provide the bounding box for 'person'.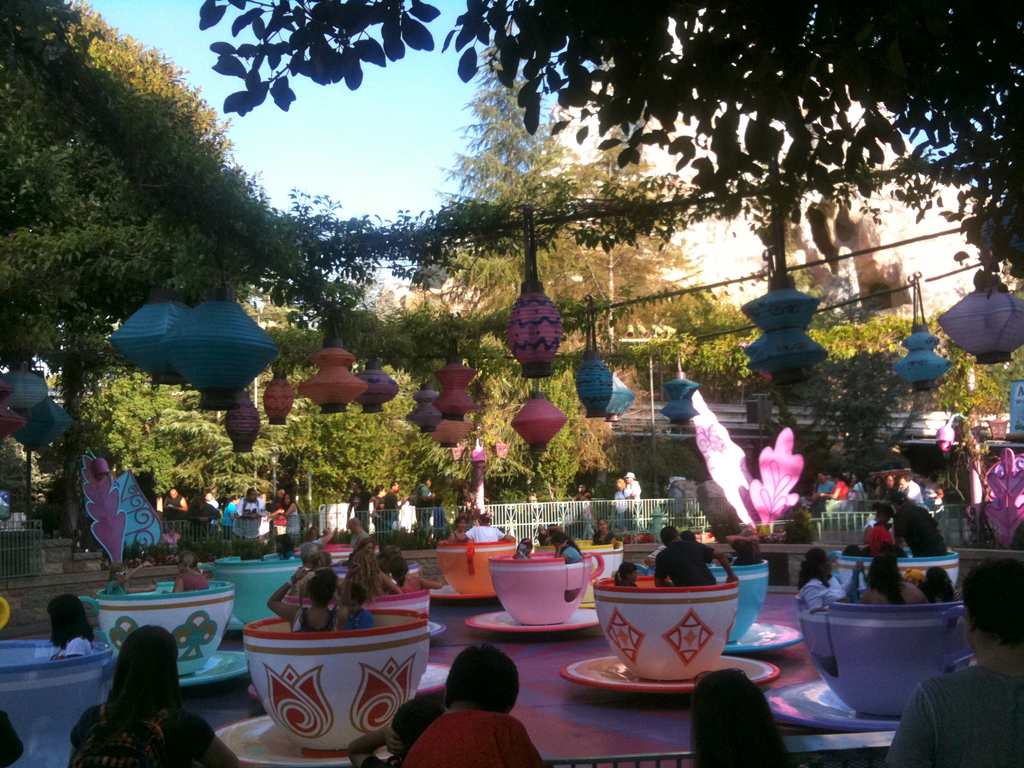
box=[852, 549, 928, 606].
